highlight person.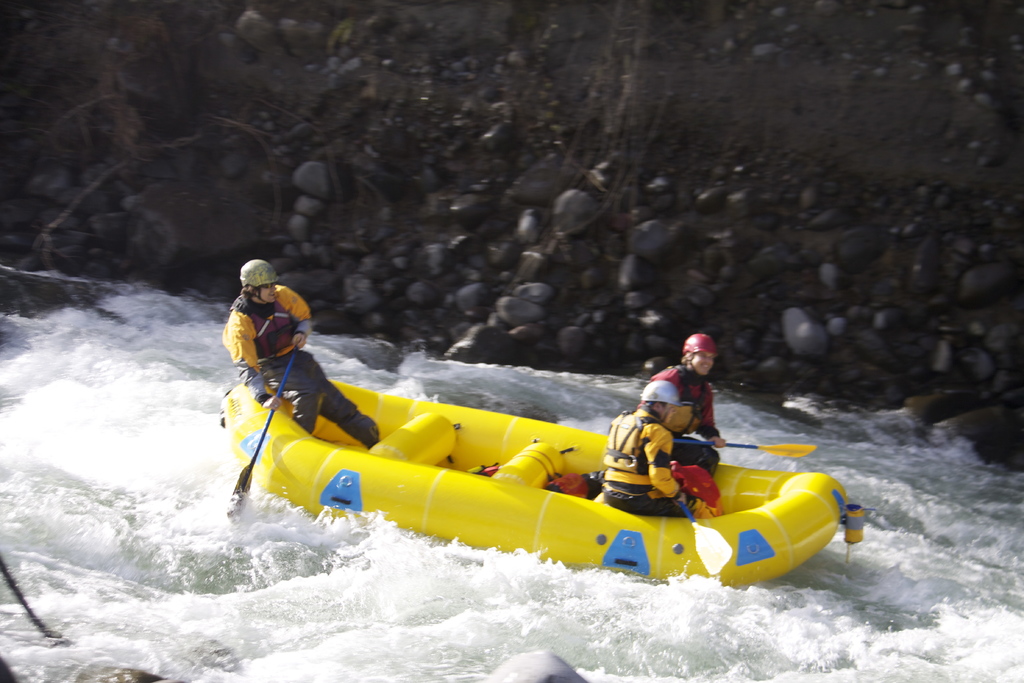
Highlighted region: l=639, t=334, r=719, b=473.
